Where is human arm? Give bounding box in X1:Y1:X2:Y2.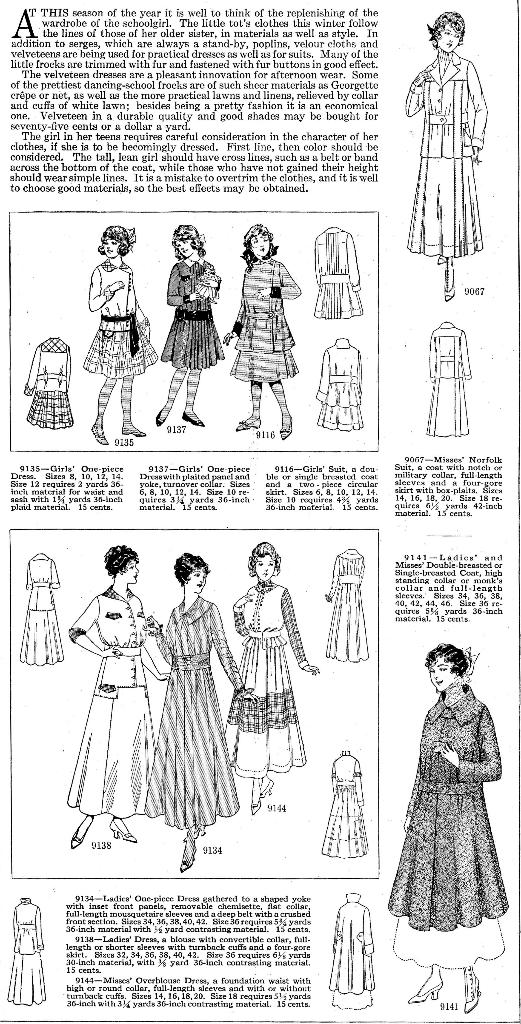
474:60:486:158.
